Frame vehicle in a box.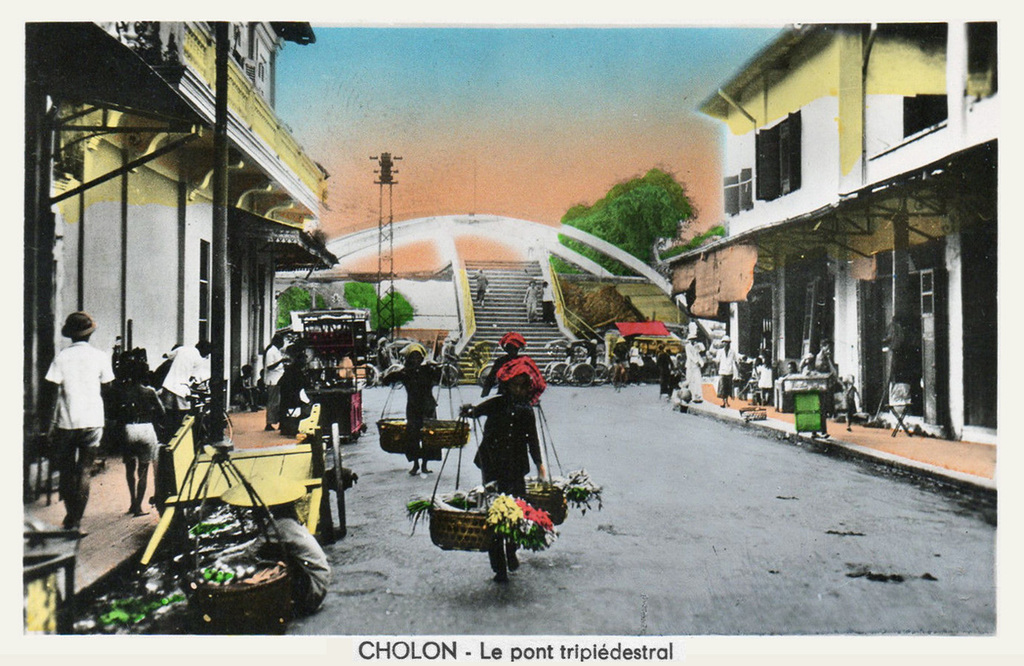
[583, 338, 618, 386].
